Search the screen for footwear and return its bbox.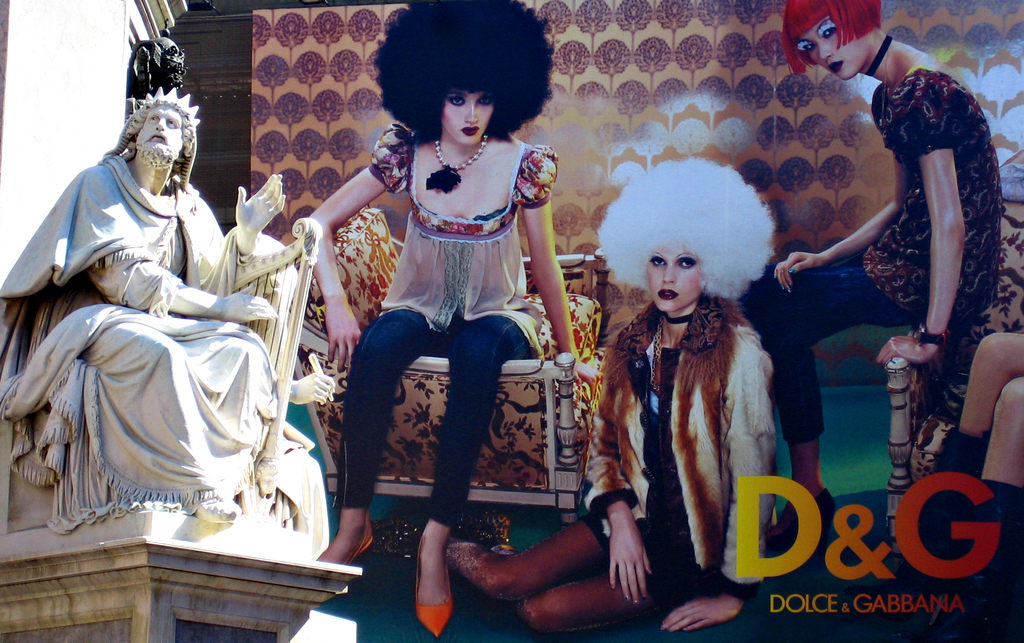
Found: 896 428 985 593.
